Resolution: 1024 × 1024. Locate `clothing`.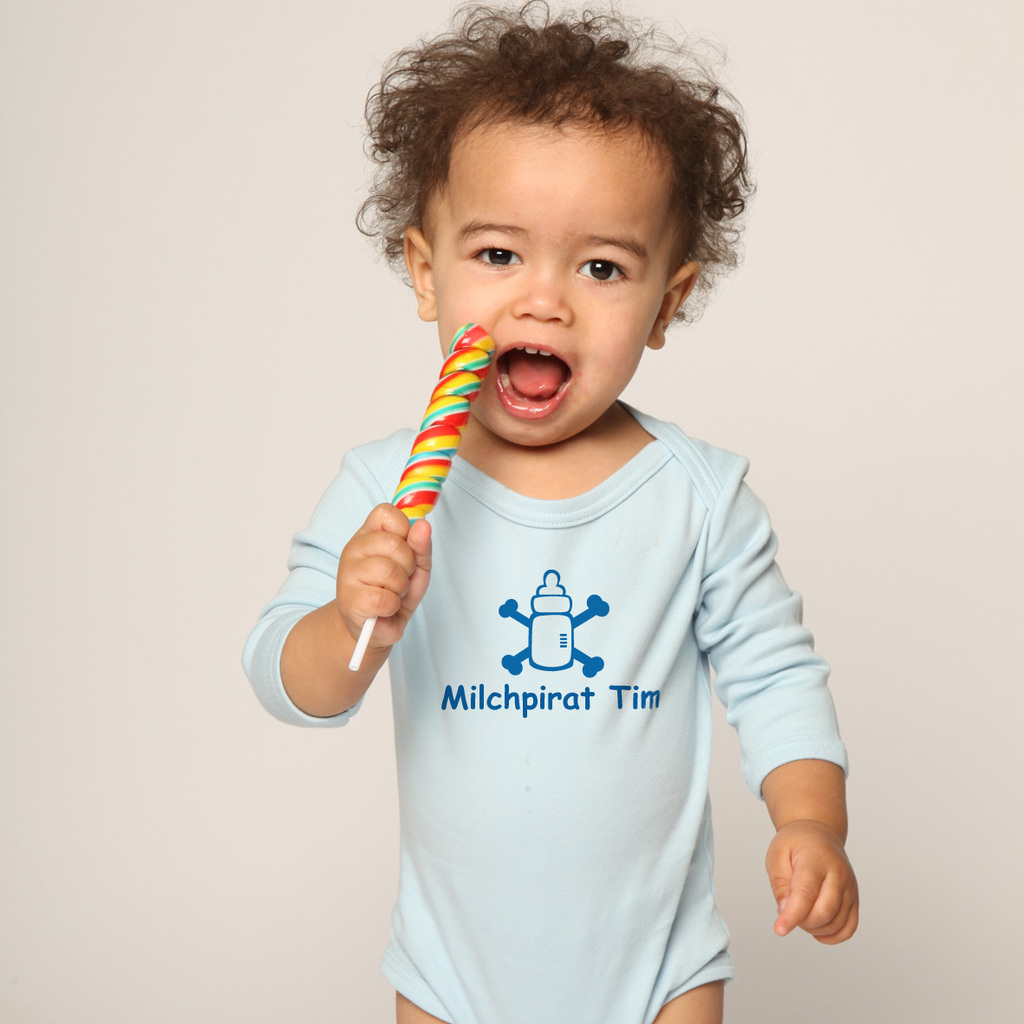
region(308, 341, 854, 988).
